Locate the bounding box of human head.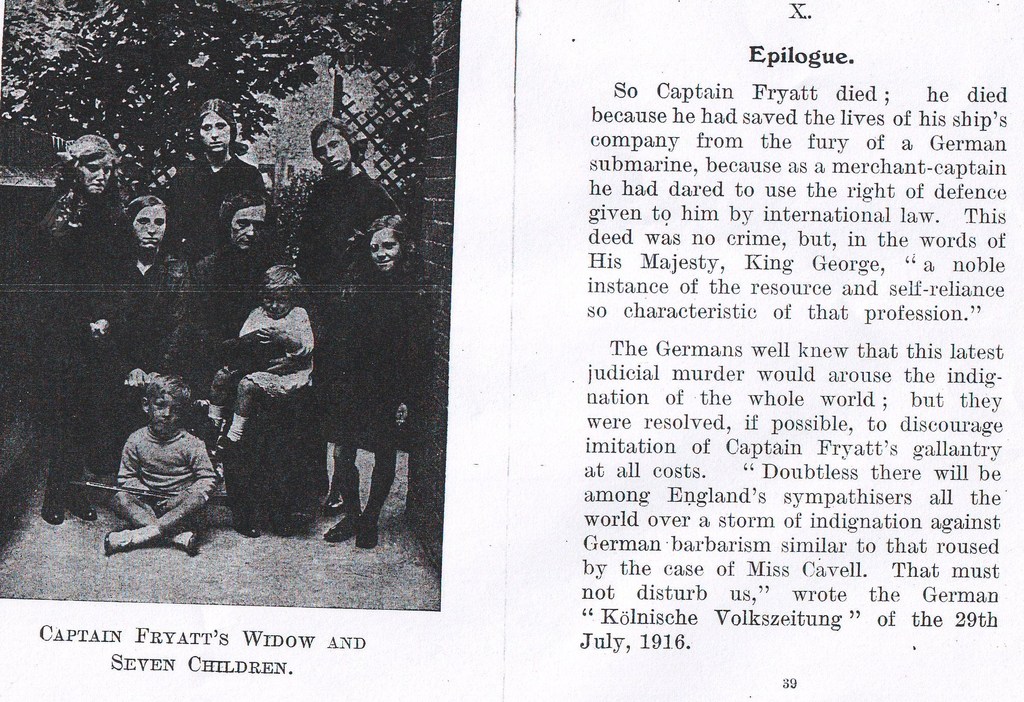
Bounding box: {"x1": 120, "y1": 195, "x2": 168, "y2": 249}.
